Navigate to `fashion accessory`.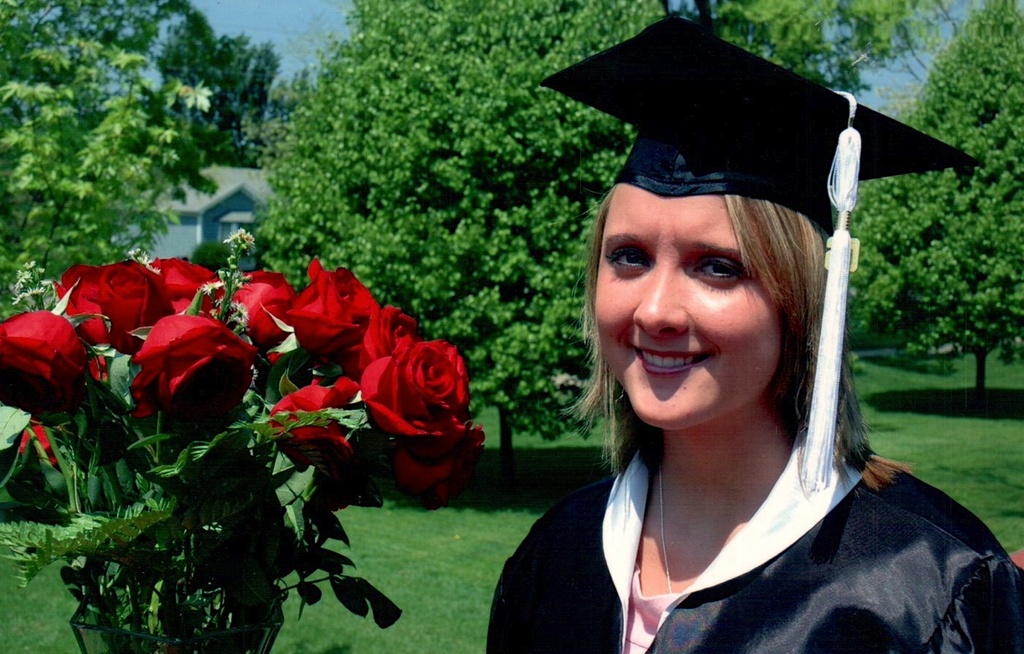
Navigation target: detection(660, 468, 672, 594).
